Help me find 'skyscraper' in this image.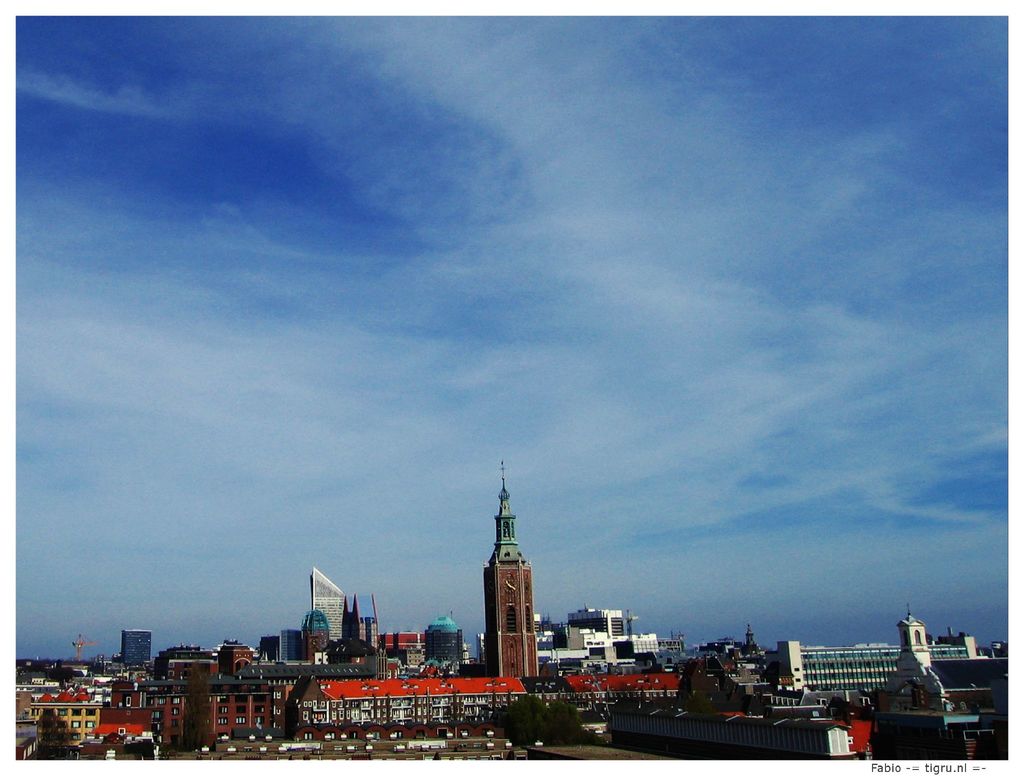
Found it: BBox(484, 460, 539, 676).
